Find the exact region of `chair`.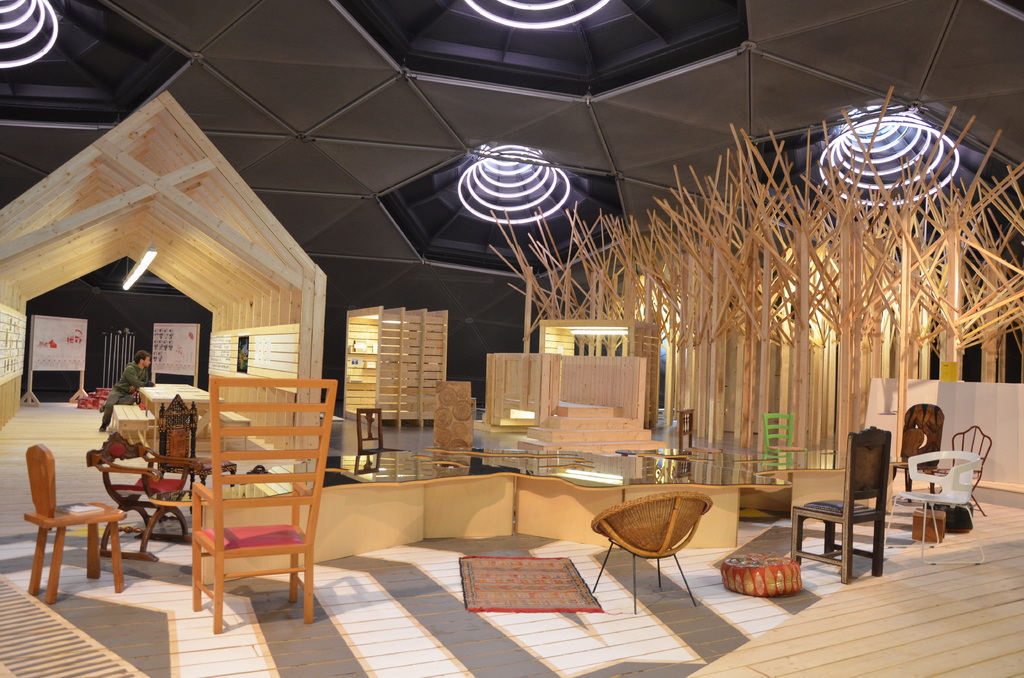
Exact region: bbox(676, 407, 717, 453).
